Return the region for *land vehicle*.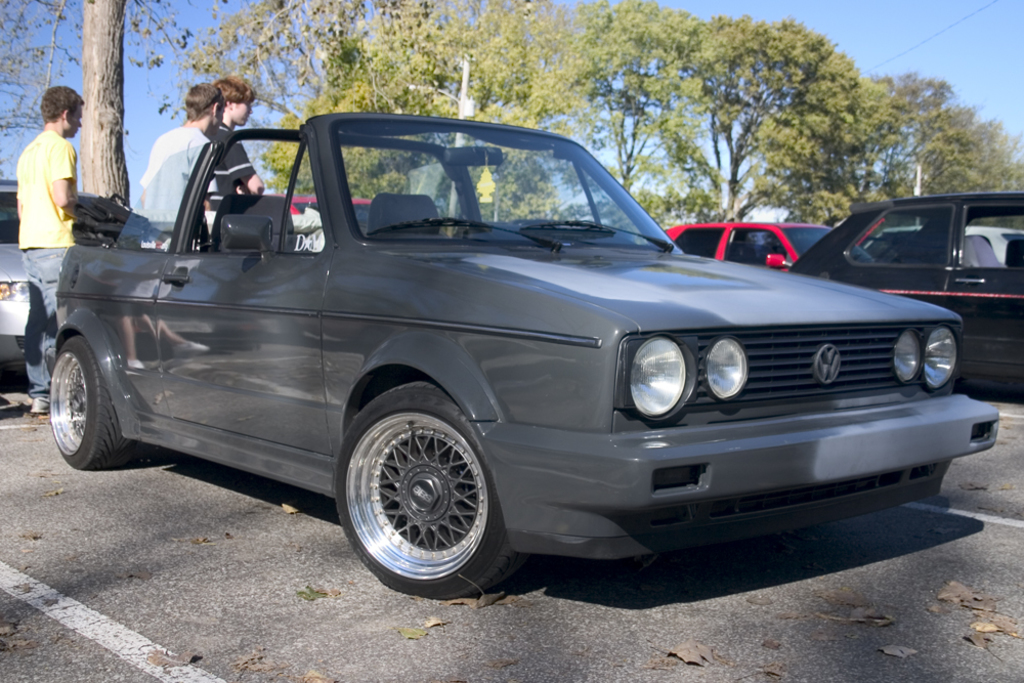
select_region(14, 97, 987, 599).
